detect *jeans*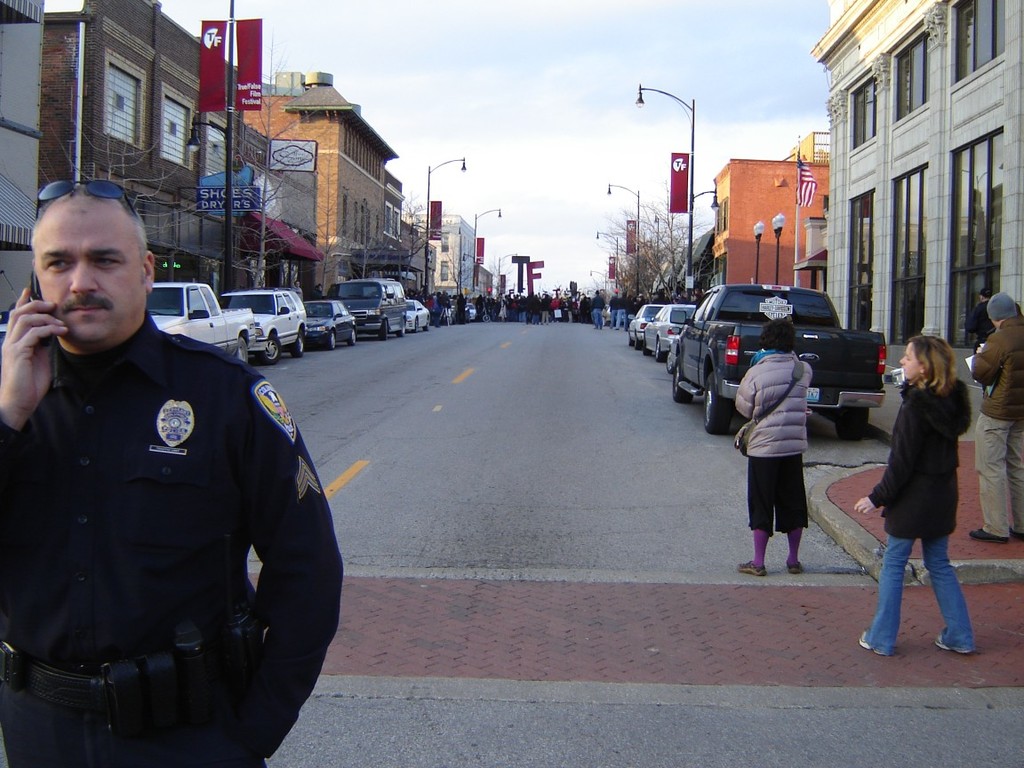
(620, 310, 632, 329)
